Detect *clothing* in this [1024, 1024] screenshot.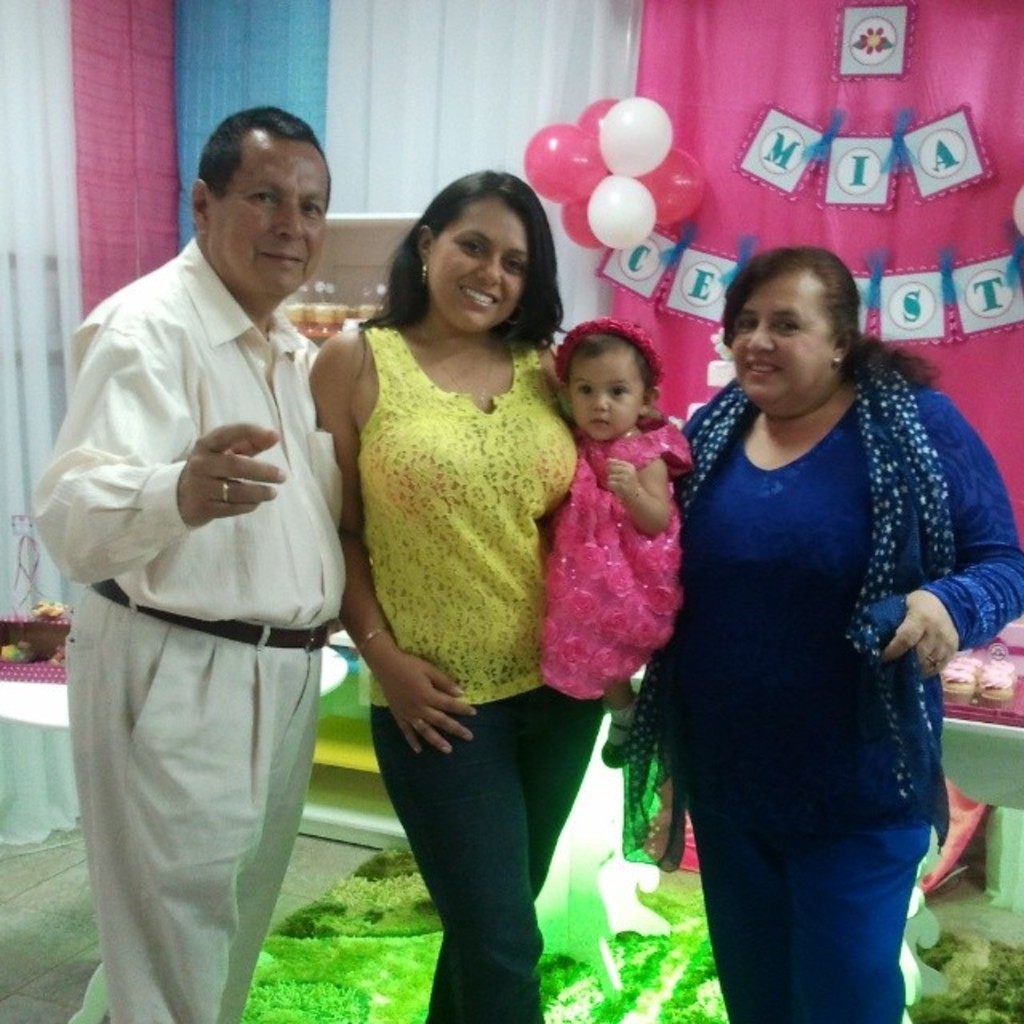
Detection: {"x1": 368, "y1": 683, "x2": 610, "y2": 1022}.
